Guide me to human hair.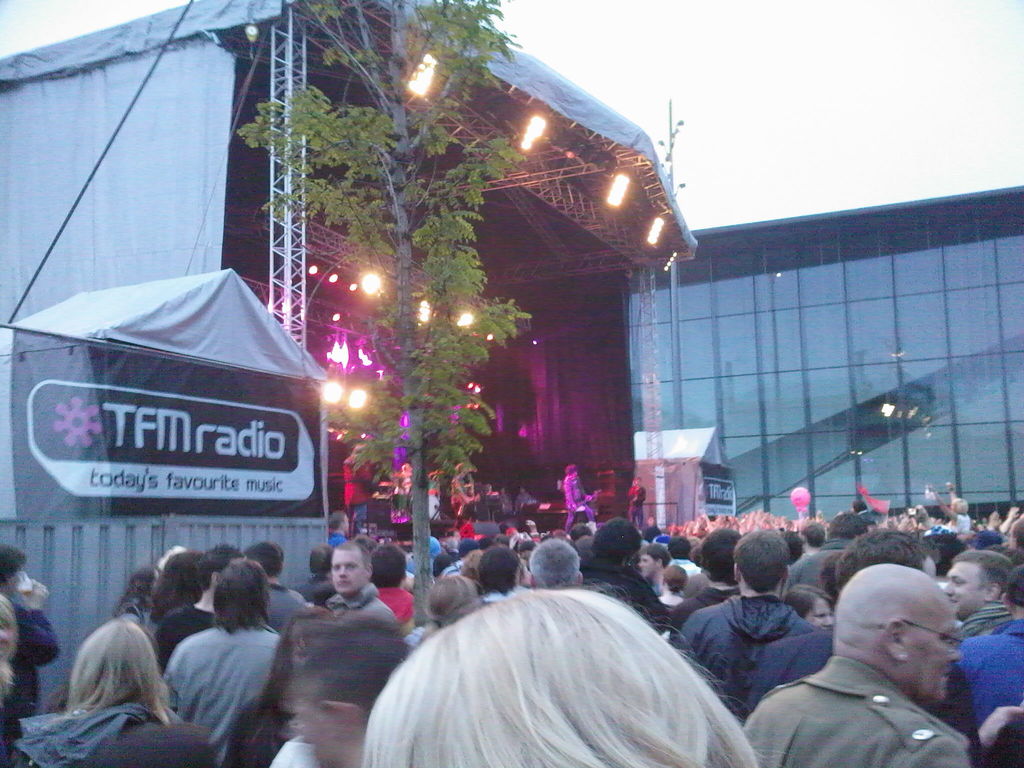
Guidance: box=[150, 548, 207, 617].
